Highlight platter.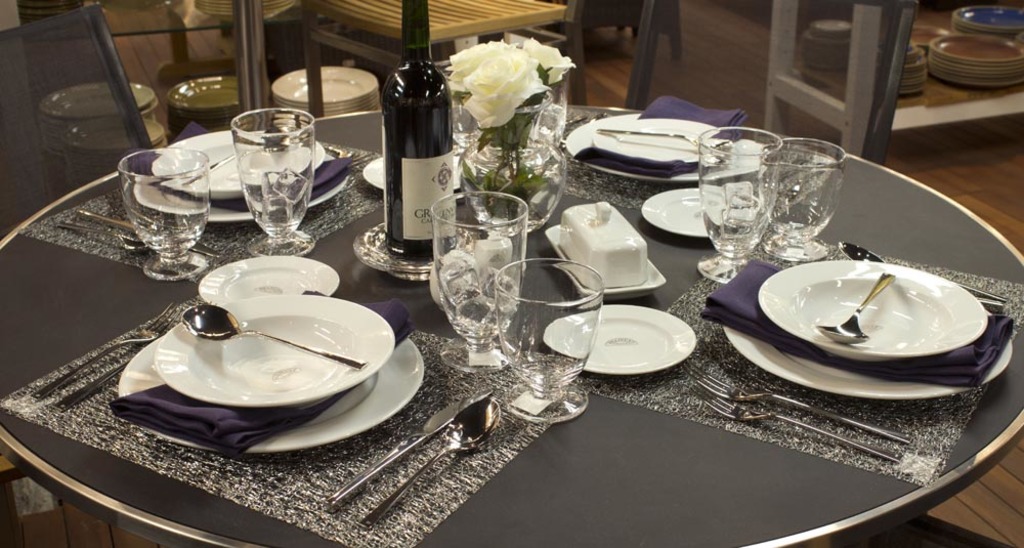
Highlighted region: BBox(200, 256, 338, 300).
